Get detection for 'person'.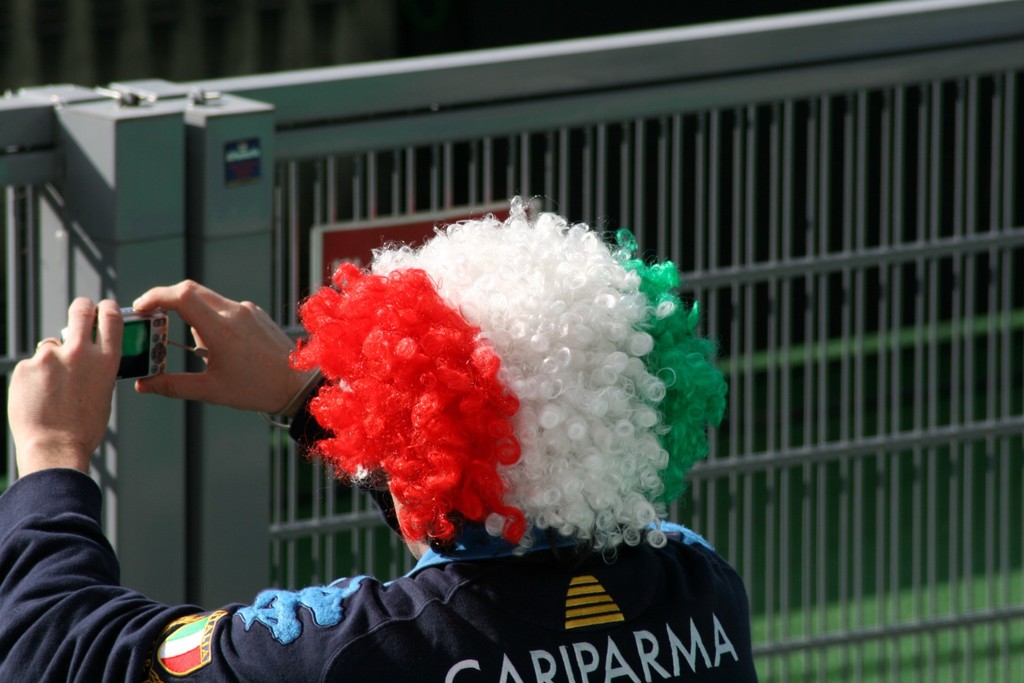
Detection: bbox=[0, 201, 780, 682].
